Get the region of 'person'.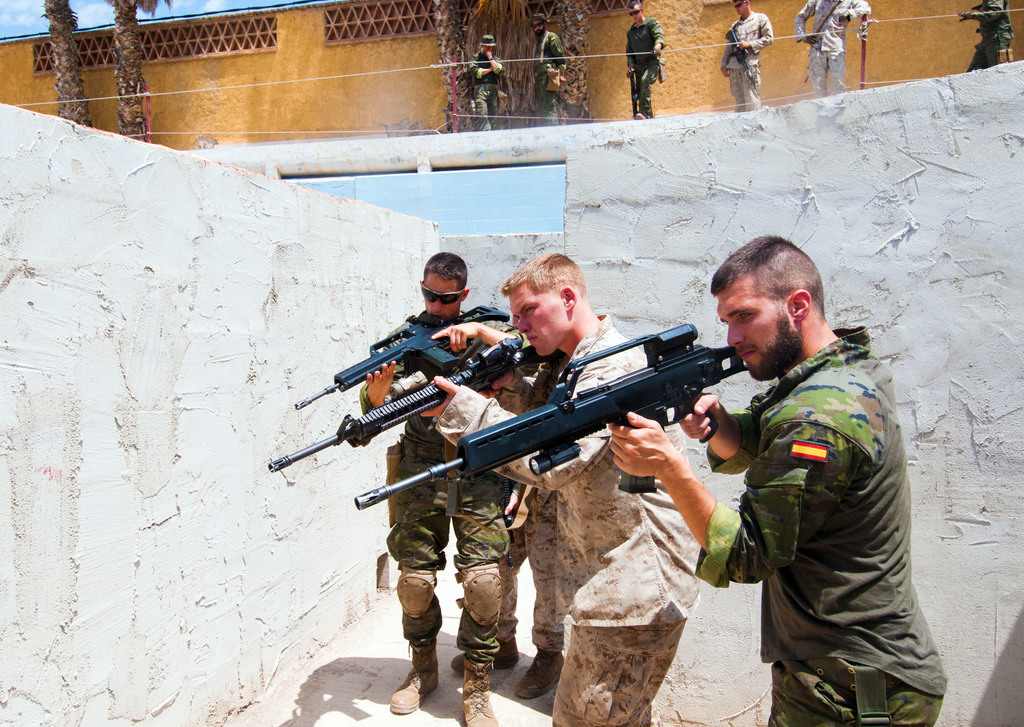
{"x1": 358, "y1": 251, "x2": 518, "y2": 726}.
